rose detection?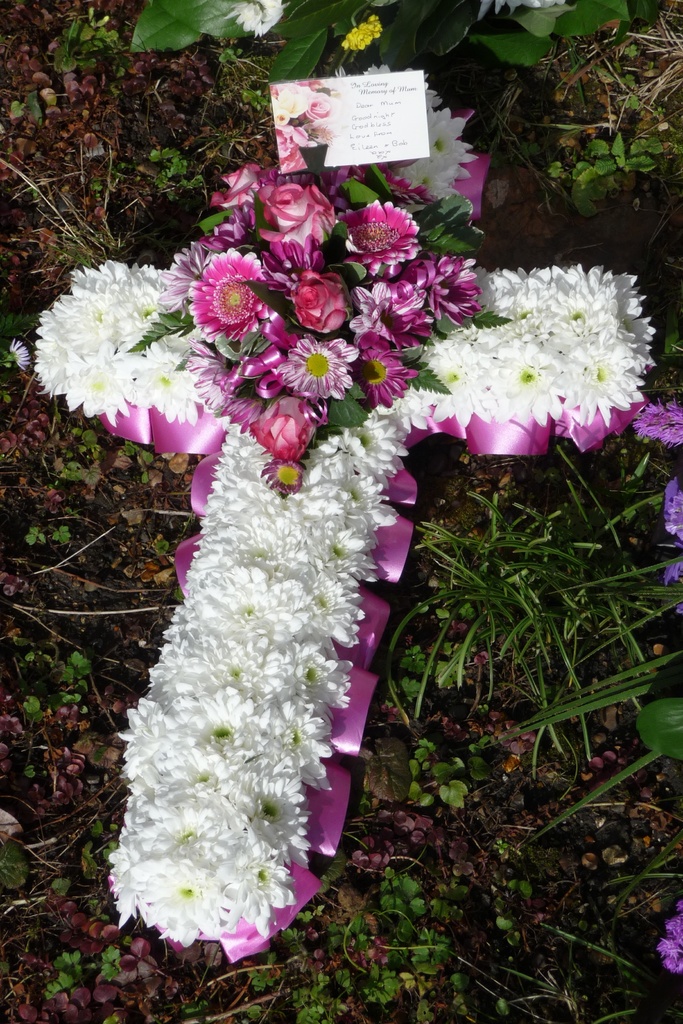
(x1=290, y1=272, x2=347, y2=333)
